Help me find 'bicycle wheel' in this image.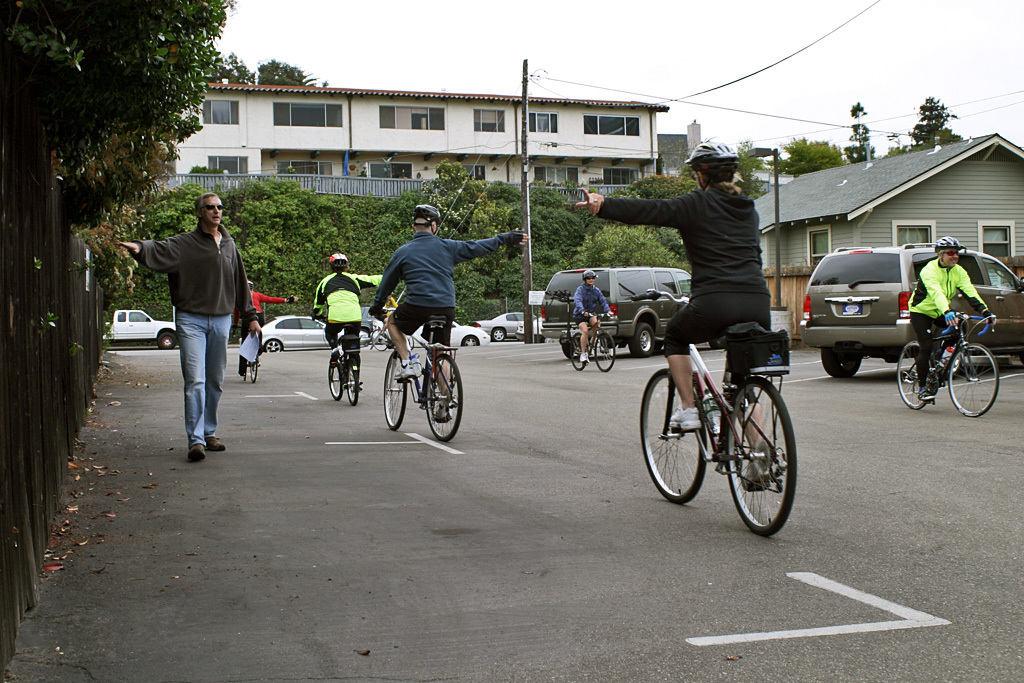
Found it: [425,355,466,445].
